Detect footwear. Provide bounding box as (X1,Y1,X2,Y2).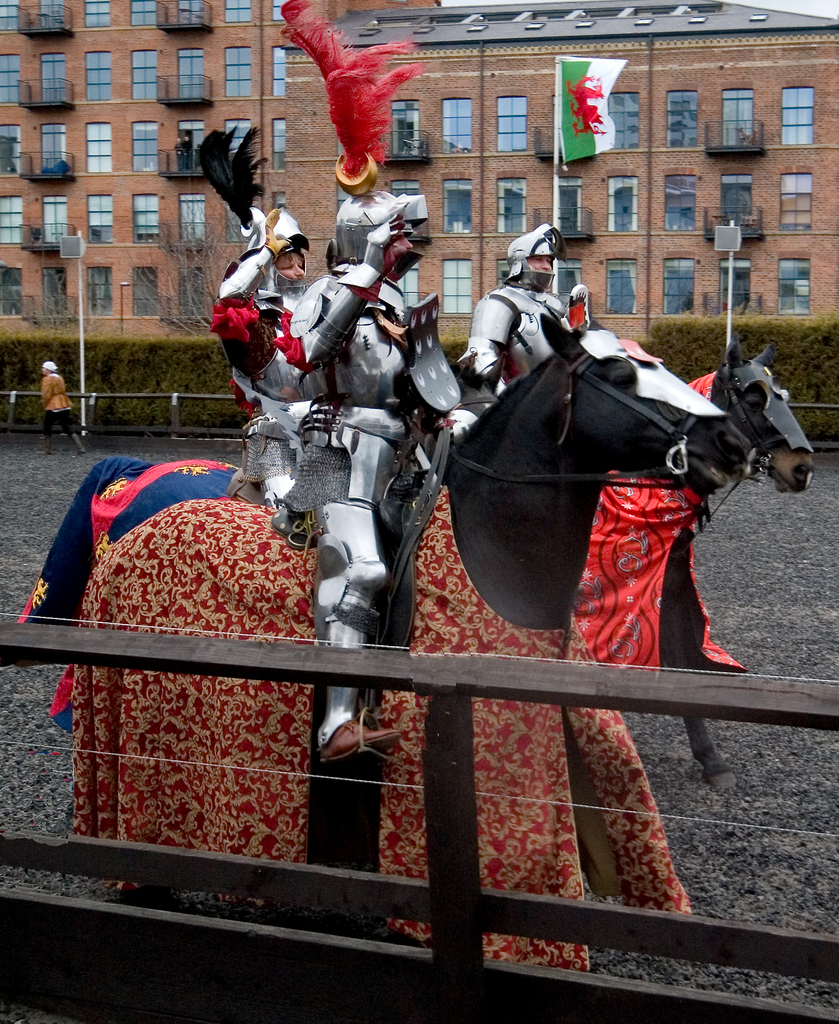
(324,718,406,780).
